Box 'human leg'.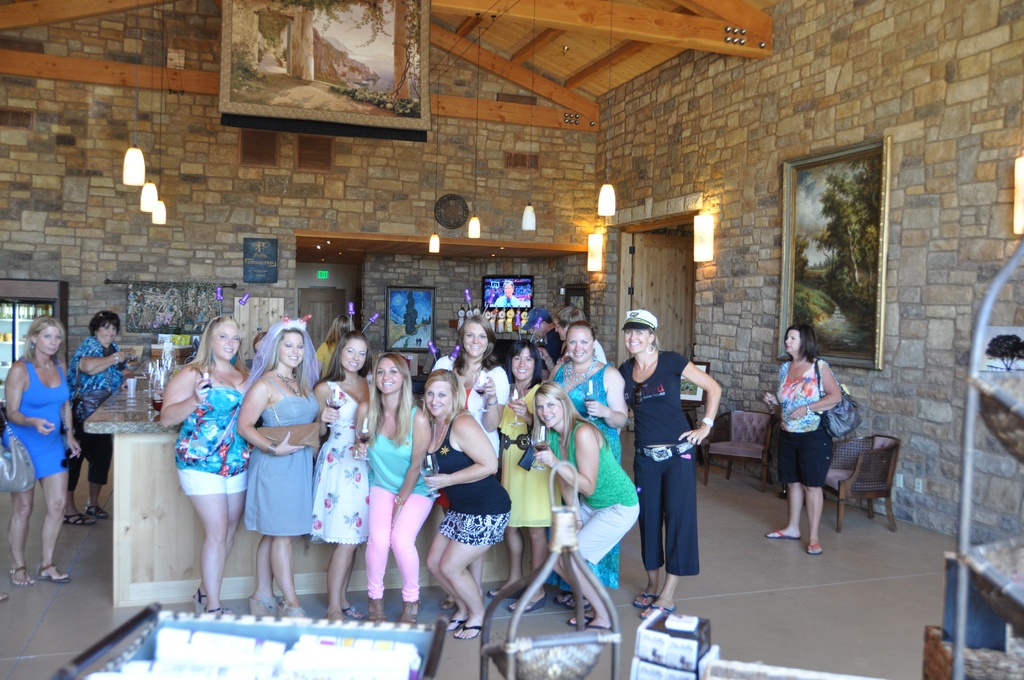
509, 529, 549, 617.
